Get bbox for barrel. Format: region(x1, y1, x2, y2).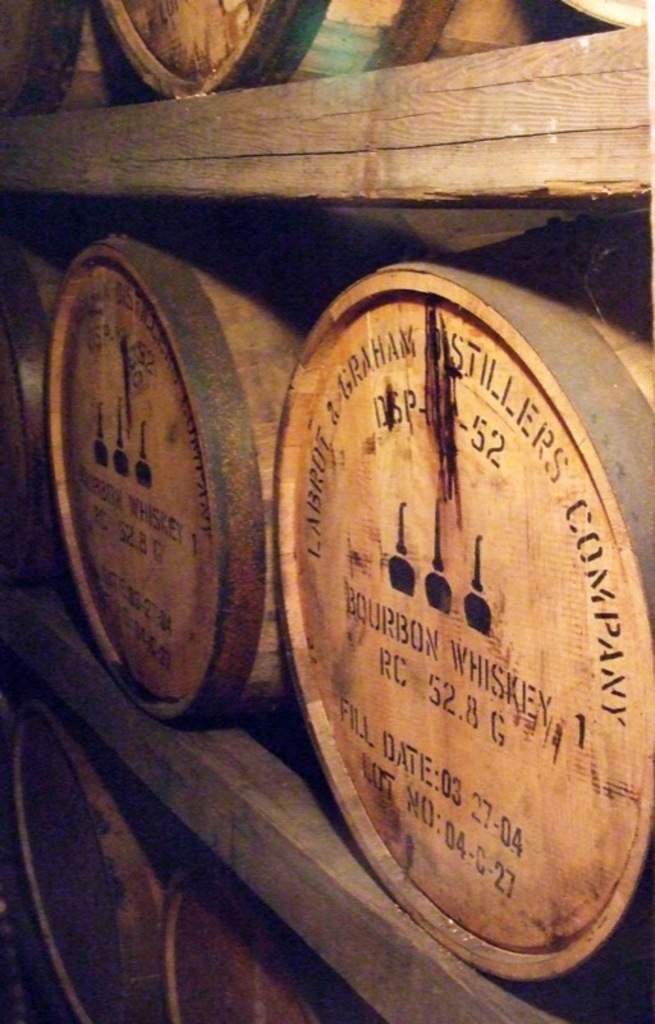
region(0, 687, 206, 1023).
